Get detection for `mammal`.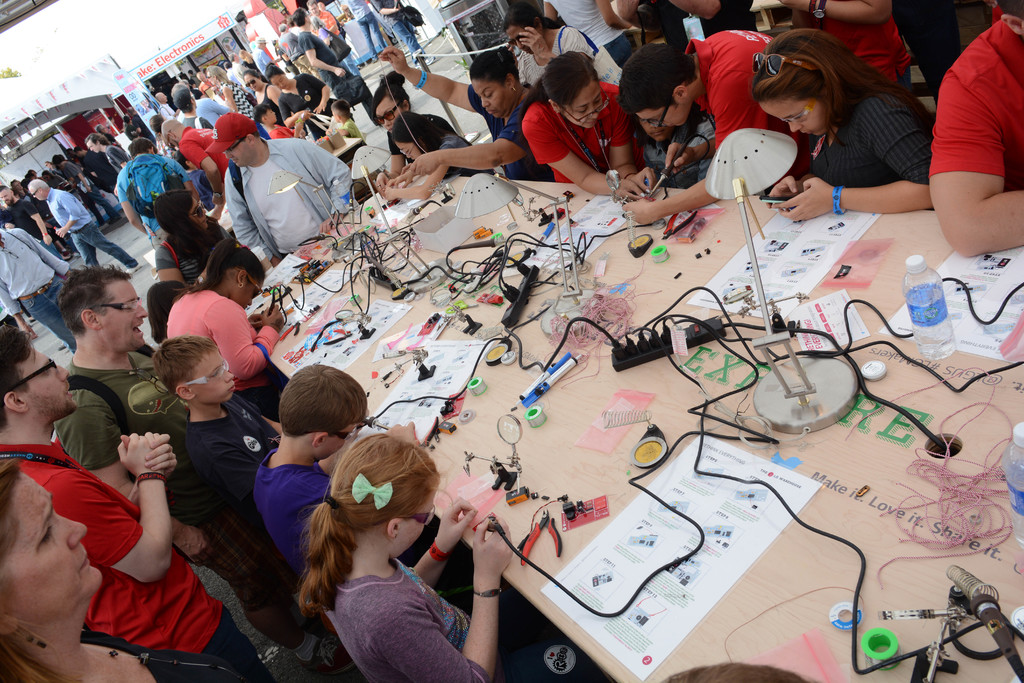
Detection: l=276, t=408, r=475, b=666.
